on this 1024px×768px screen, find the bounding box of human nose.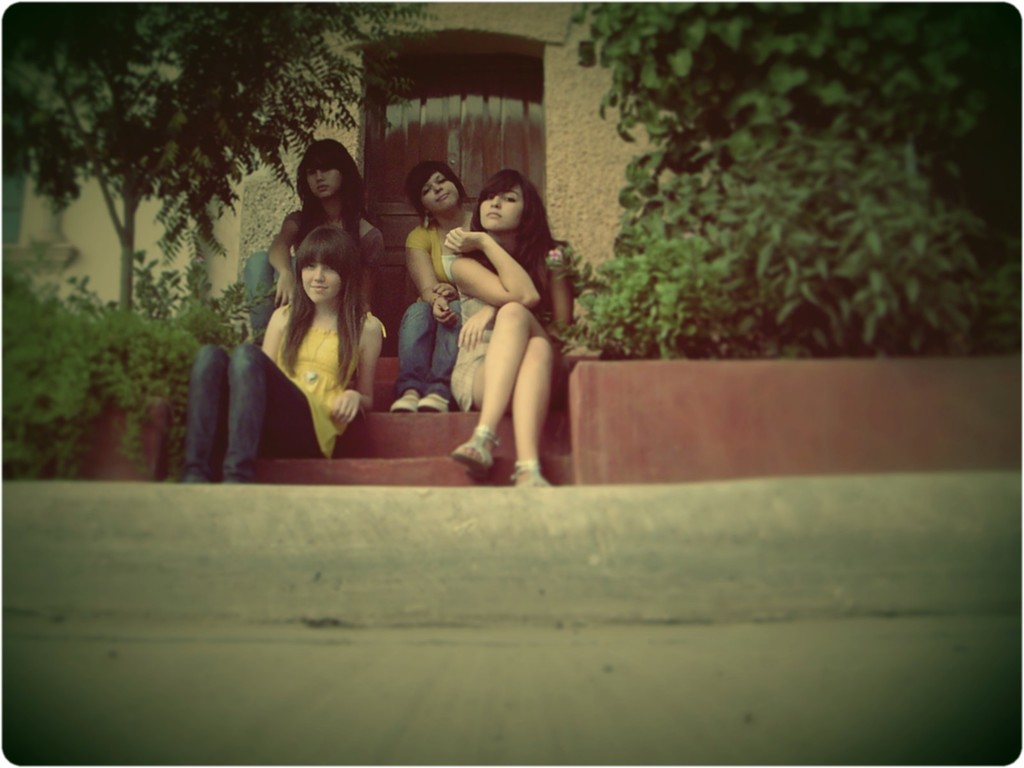
Bounding box: [x1=429, y1=181, x2=440, y2=193].
